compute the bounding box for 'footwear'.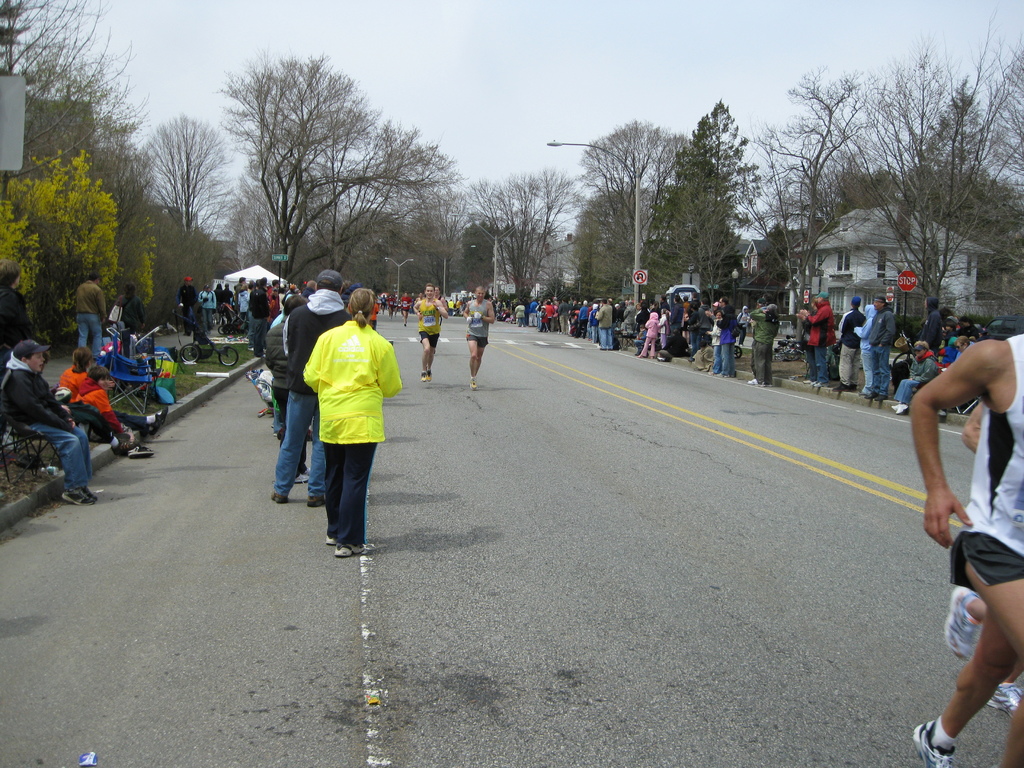
<bbox>426, 367, 431, 381</bbox>.
